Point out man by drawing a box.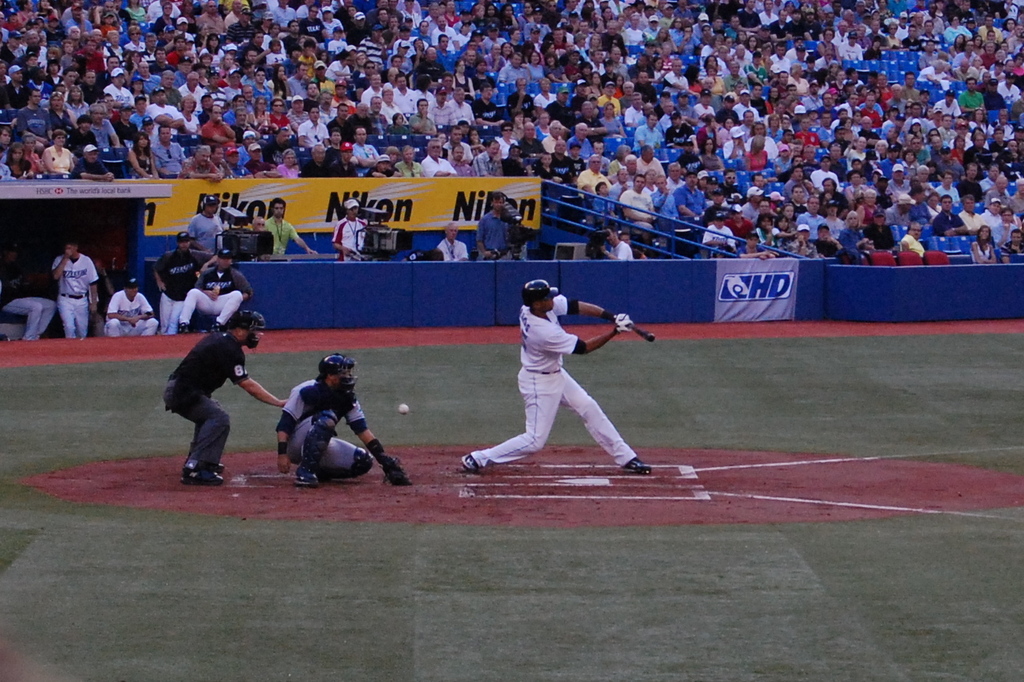
456,274,657,476.
